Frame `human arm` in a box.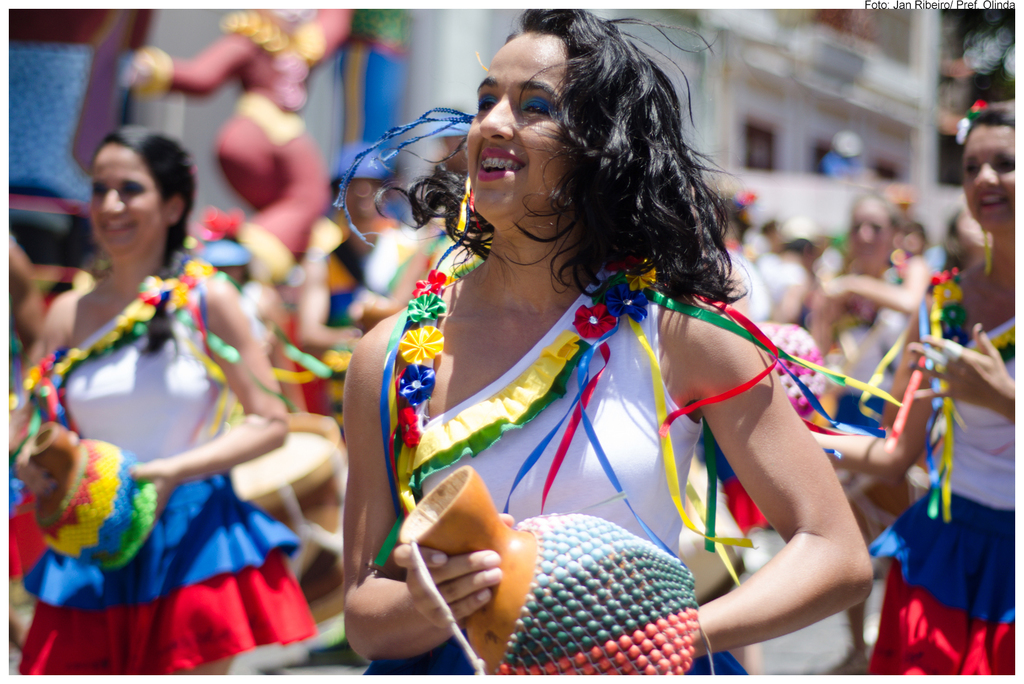
box(294, 252, 358, 346).
